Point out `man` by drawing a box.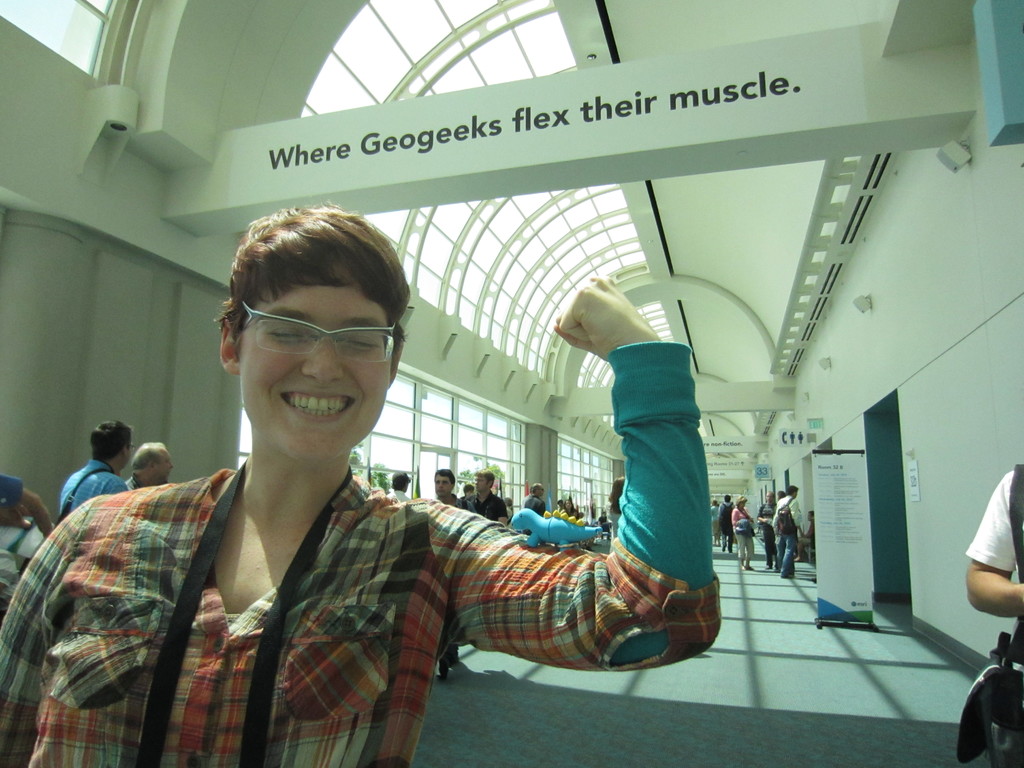
bbox(127, 442, 172, 490).
